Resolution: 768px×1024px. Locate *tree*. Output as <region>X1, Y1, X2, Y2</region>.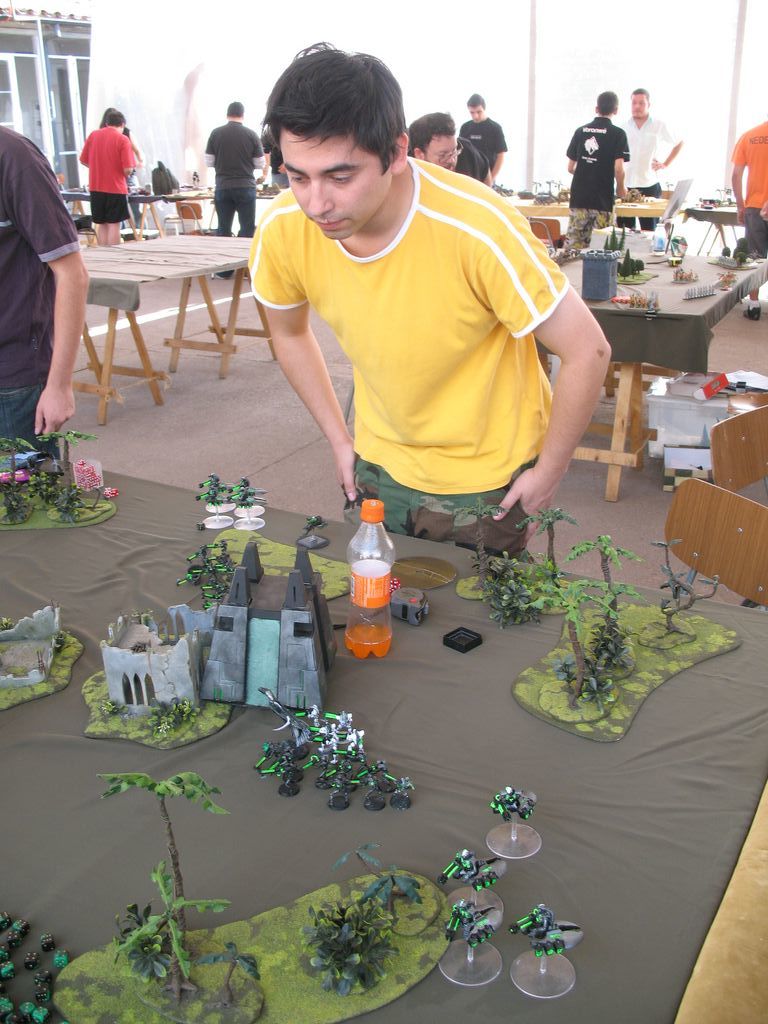
<region>717, 242, 735, 265</region>.
